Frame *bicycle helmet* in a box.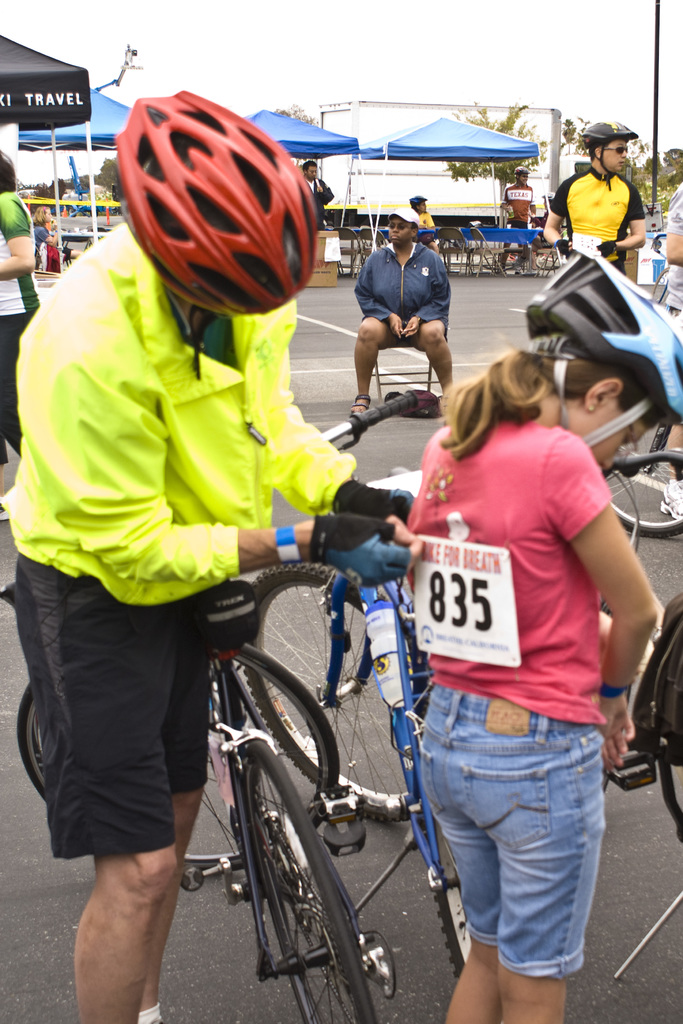
select_region(582, 120, 640, 143).
